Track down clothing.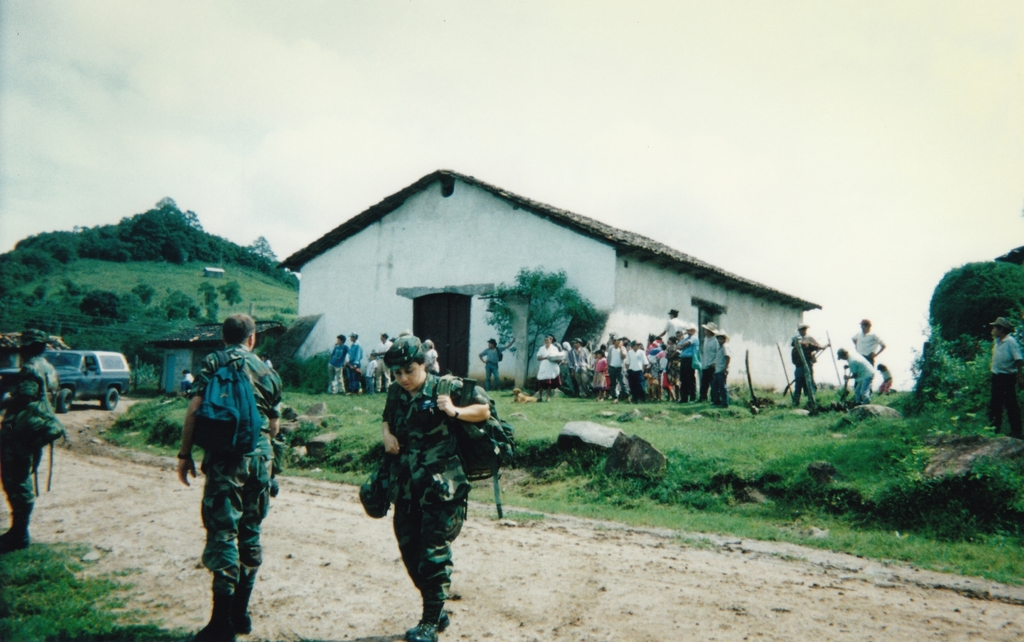
Tracked to 379,340,394,386.
